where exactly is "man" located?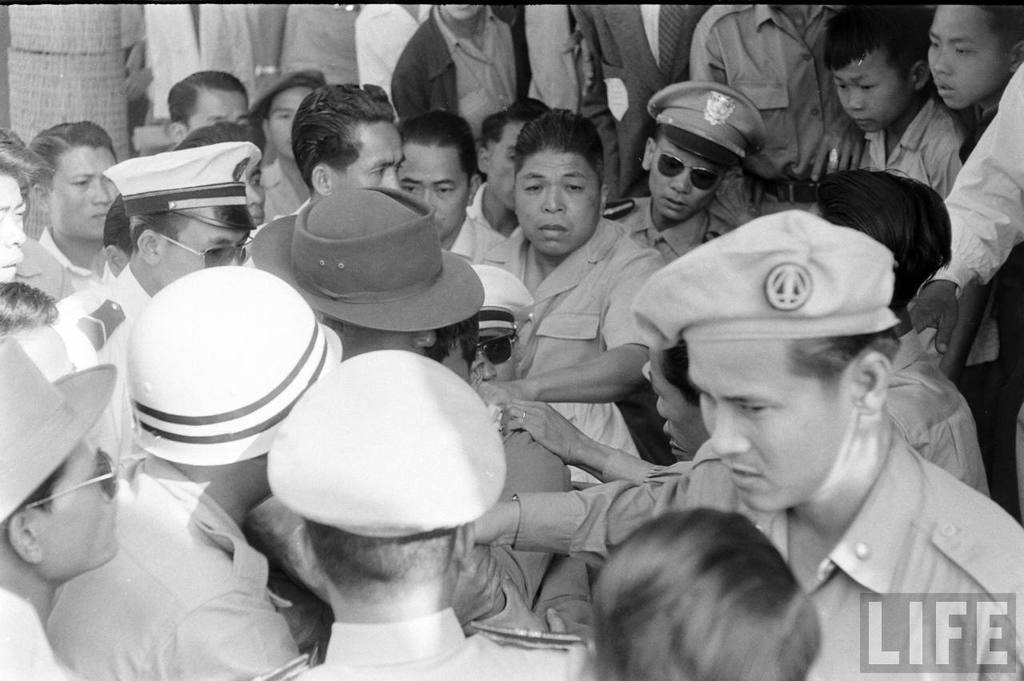
Its bounding box is {"x1": 470, "y1": 95, "x2": 659, "y2": 400}.
